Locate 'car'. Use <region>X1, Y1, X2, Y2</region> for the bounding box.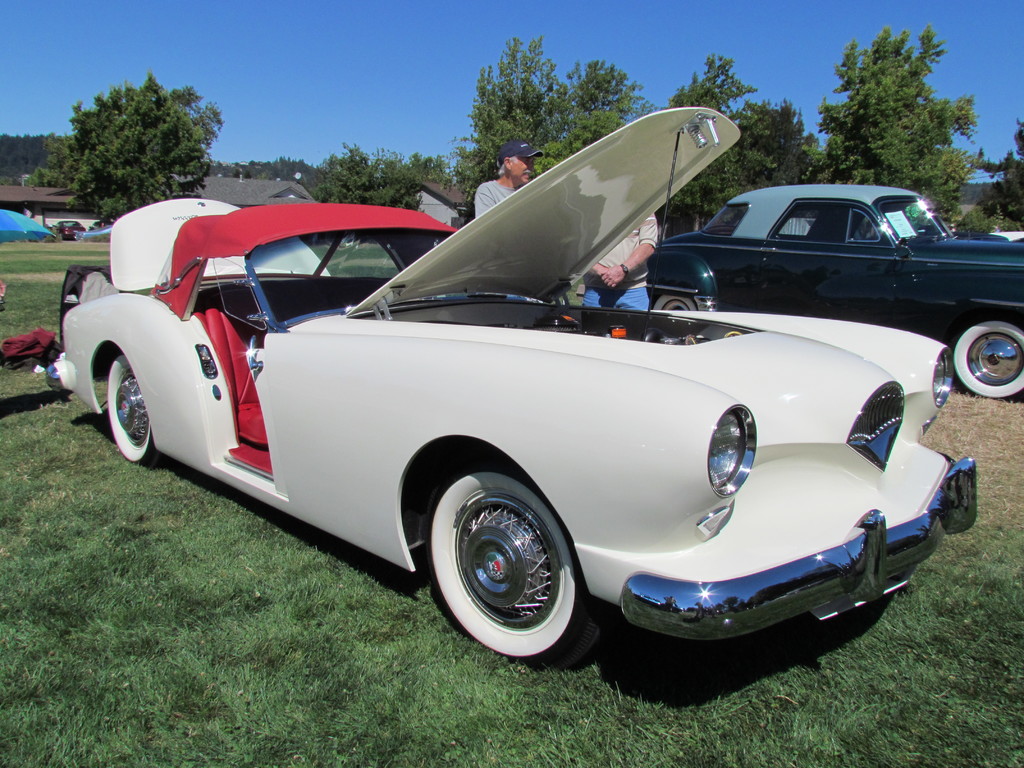
<region>644, 184, 1023, 397</region>.
